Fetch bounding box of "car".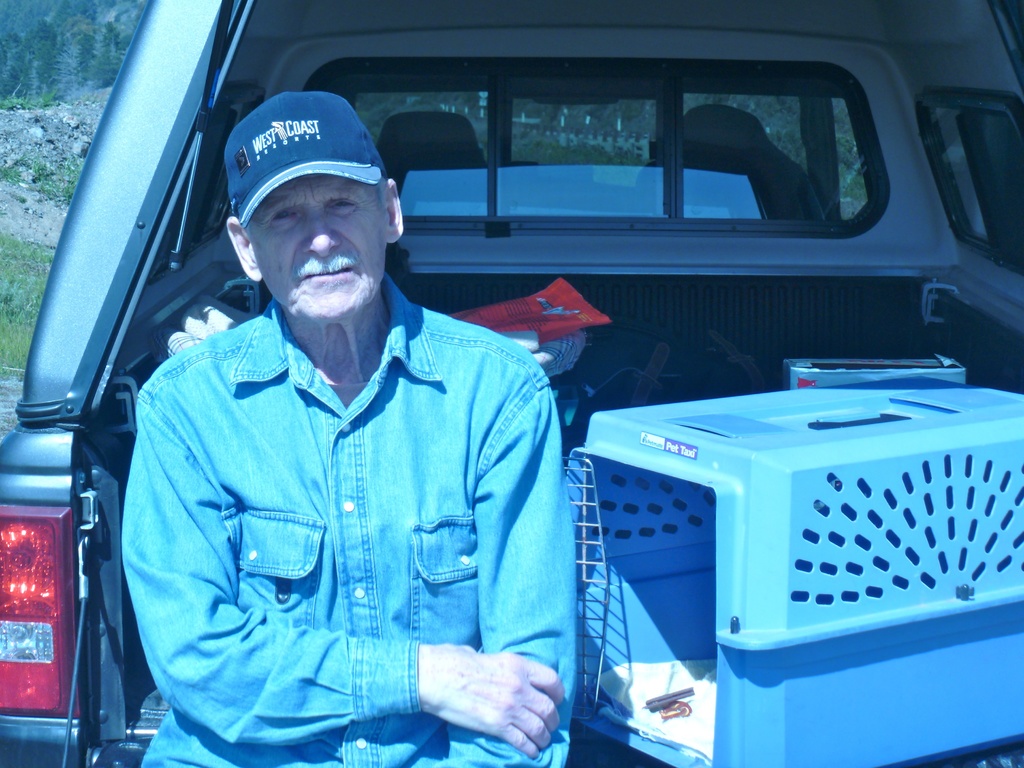
Bbox: (left=0, top=34, right=920, bottom=716).
